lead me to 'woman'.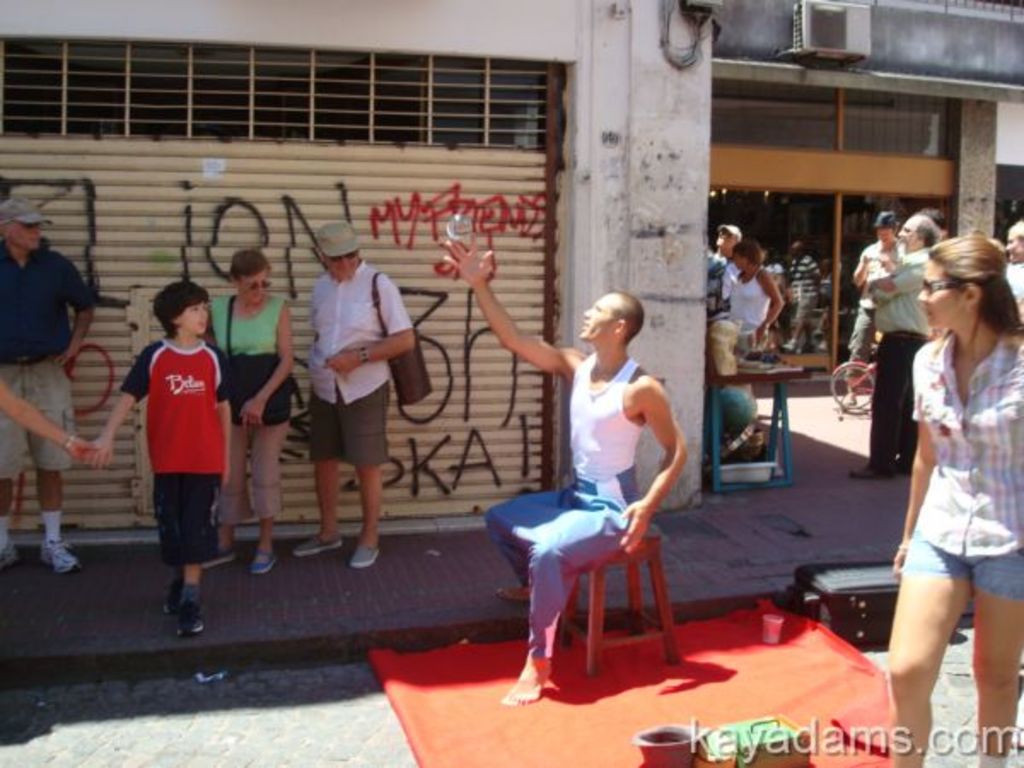
Lead to crop(727, 242, 787, 348).
